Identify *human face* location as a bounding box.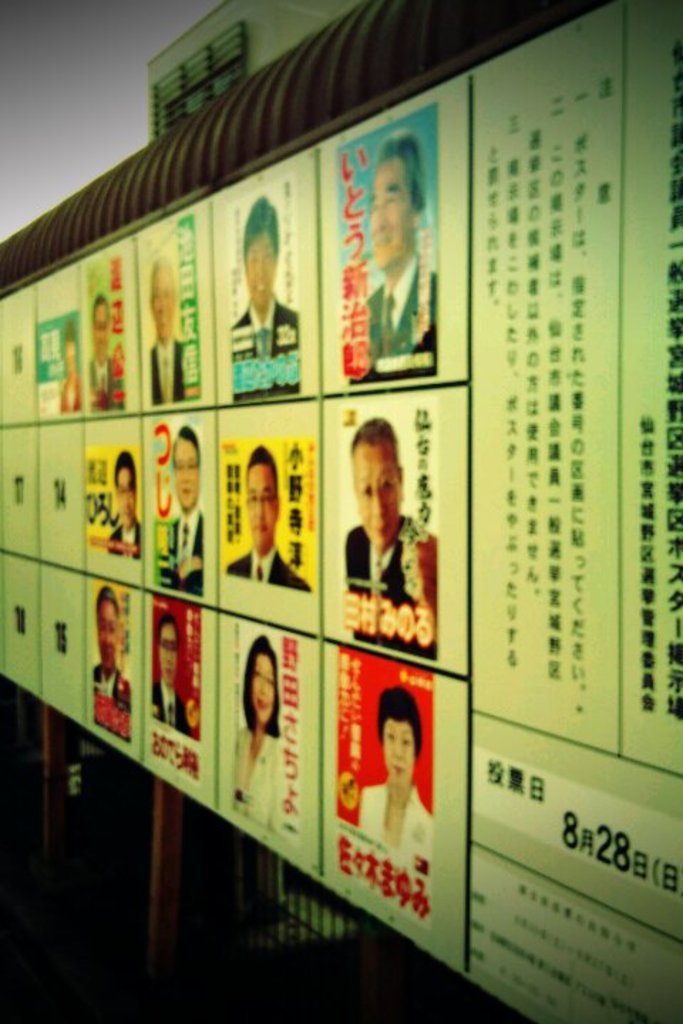
<region>157, 623, 181, 684</region>.
